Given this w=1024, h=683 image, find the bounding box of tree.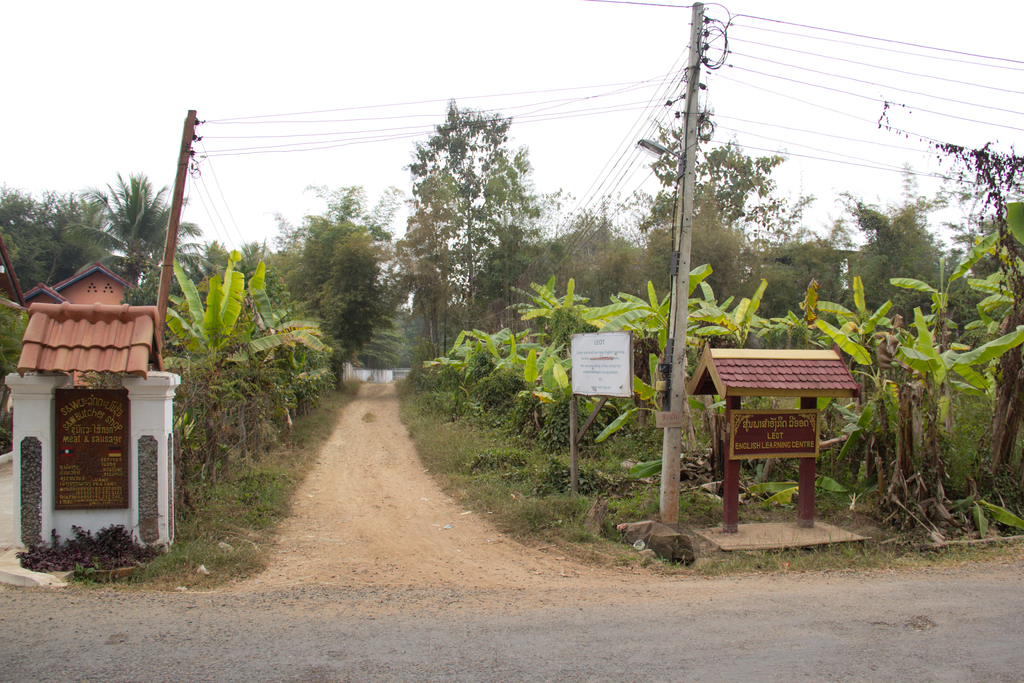
223/235/324/383.
